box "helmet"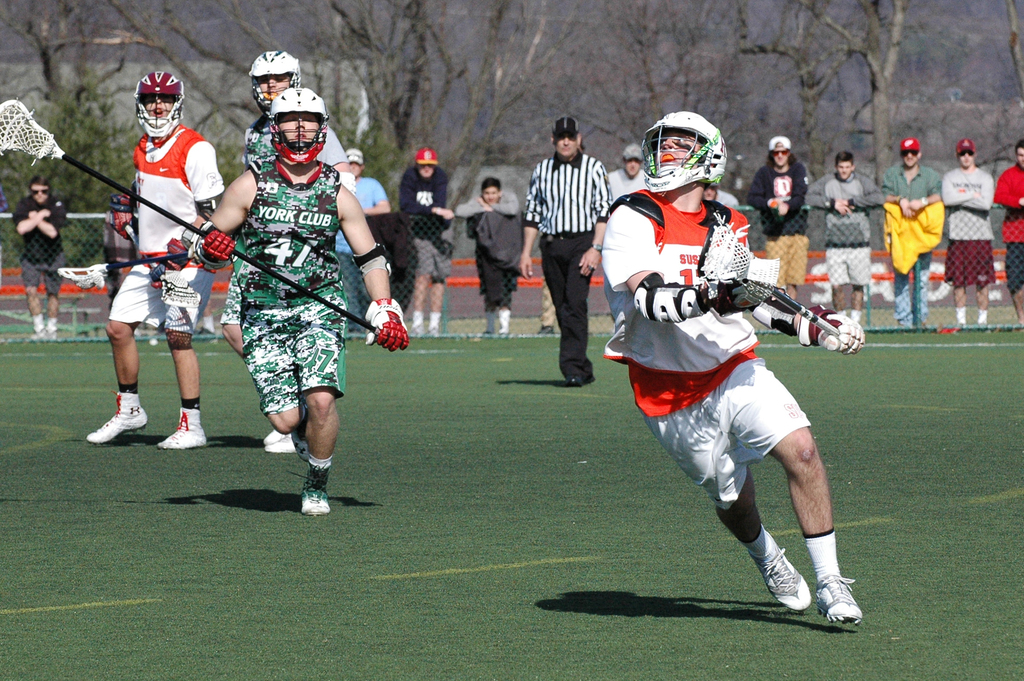
133 72 187 134
